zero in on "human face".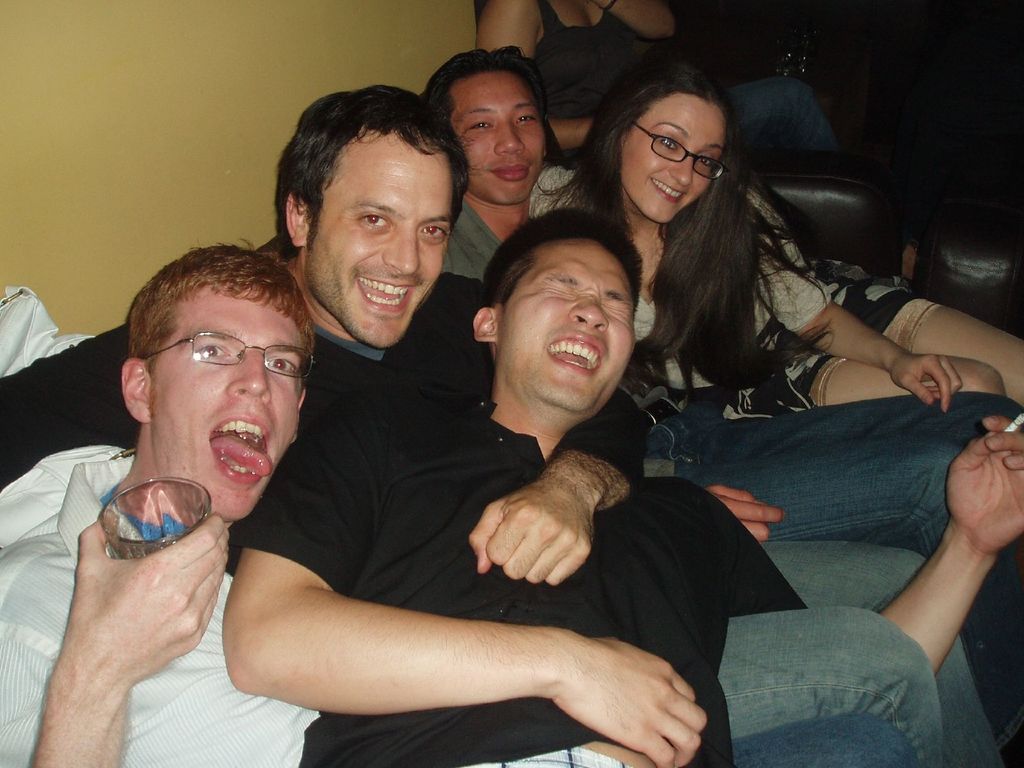
Zeroed in: {"x1": 315, "y1": 138, "x2": 452, "y2": 347}.
